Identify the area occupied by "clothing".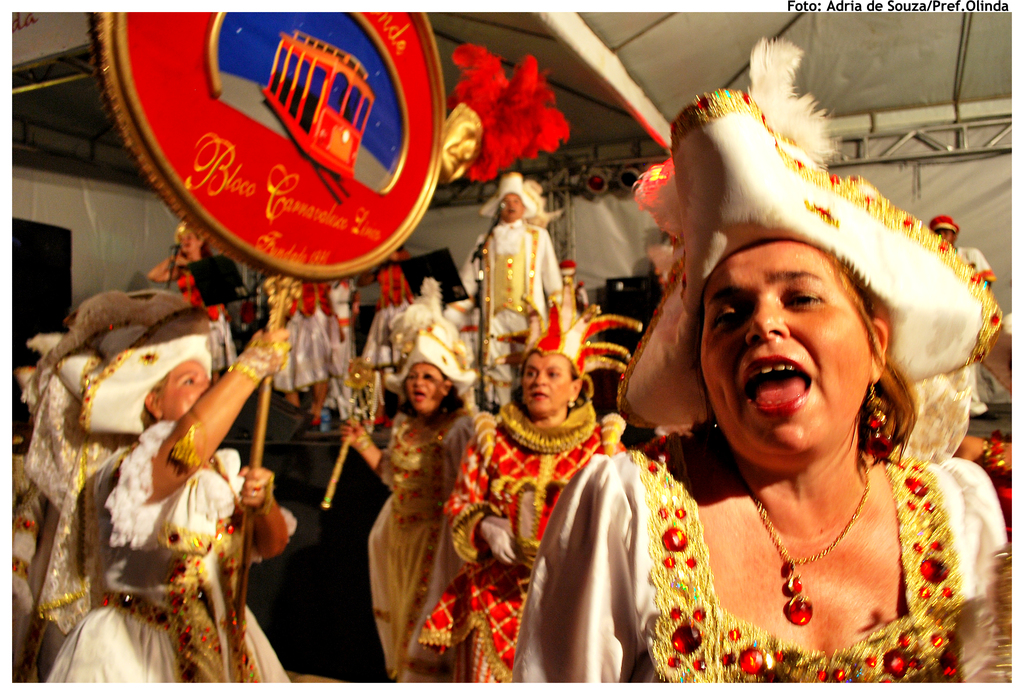
Area: {"x1": 461, "y1": 211, "x2": 570, "y2": 393}.
